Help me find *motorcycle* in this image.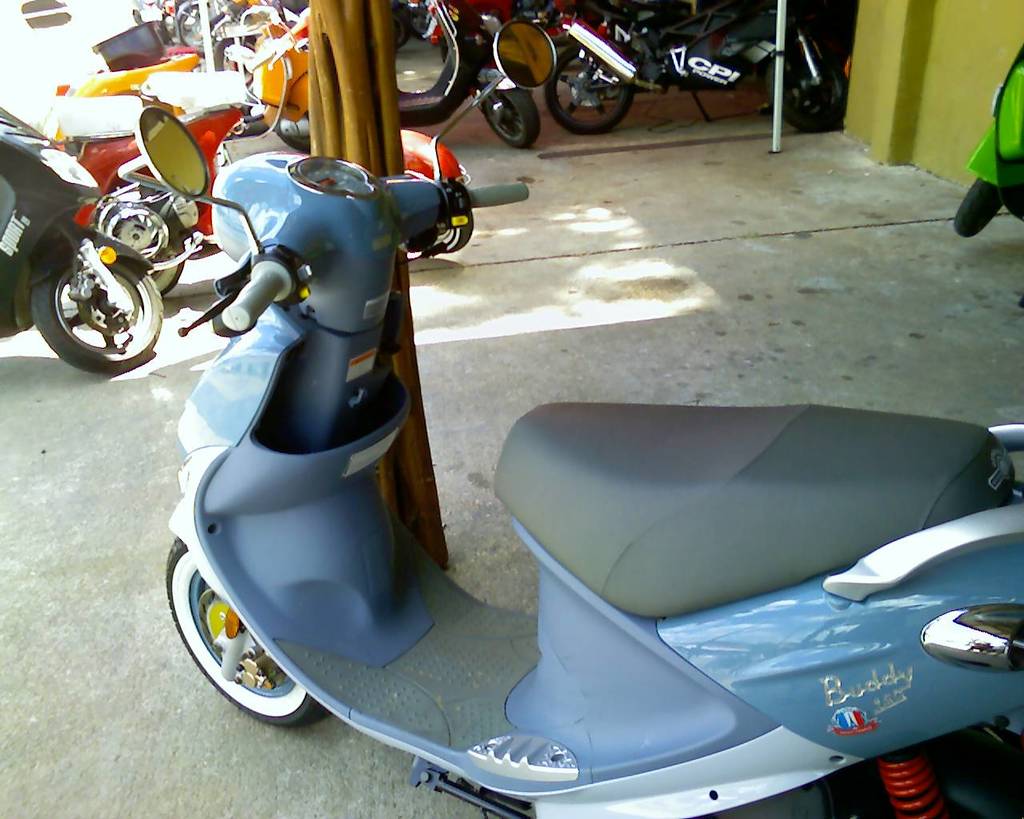
Found it: region(531, 0, 849, 138).
